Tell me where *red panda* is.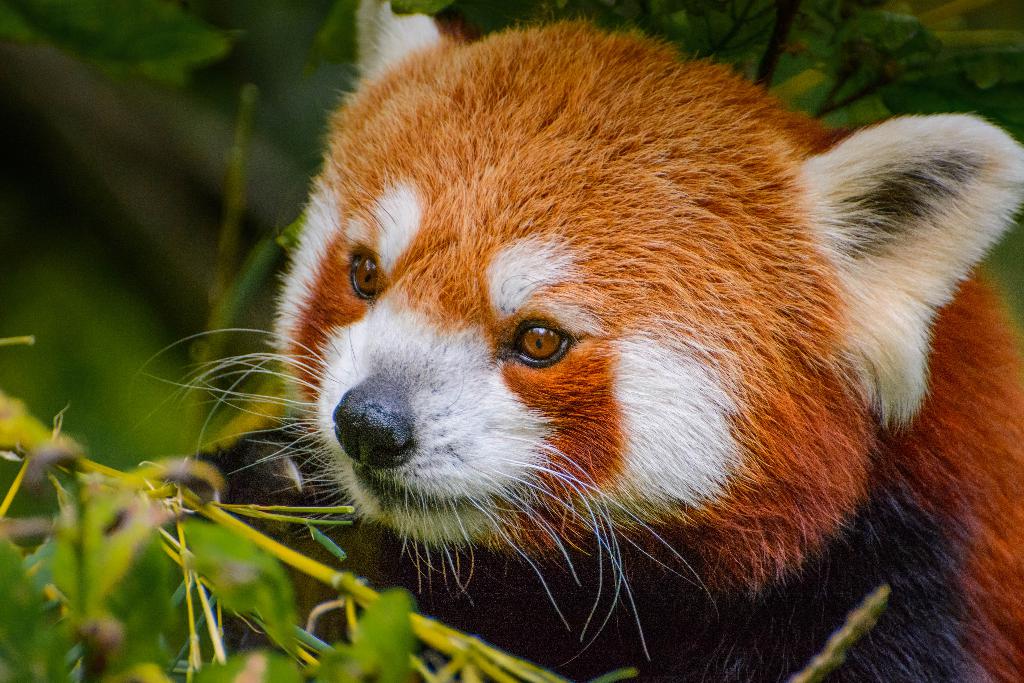
*red panda* is at [left=126, top=0, right=1022, bottom=682].
